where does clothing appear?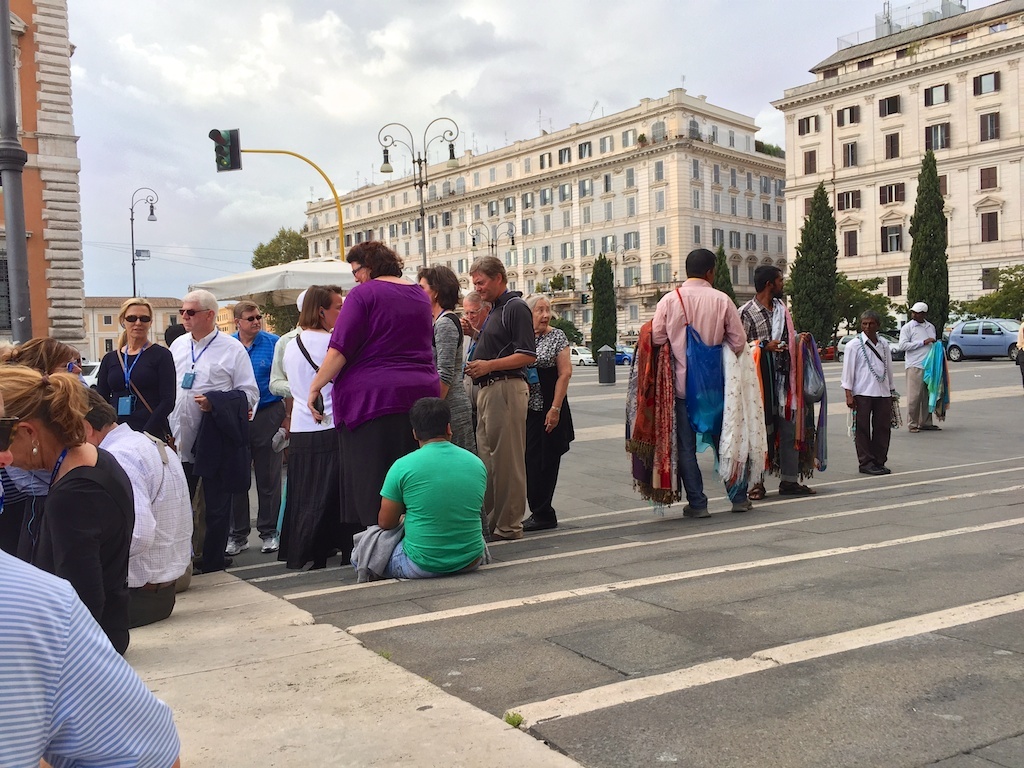
Appears at detection(460, 288, 546, 532).
